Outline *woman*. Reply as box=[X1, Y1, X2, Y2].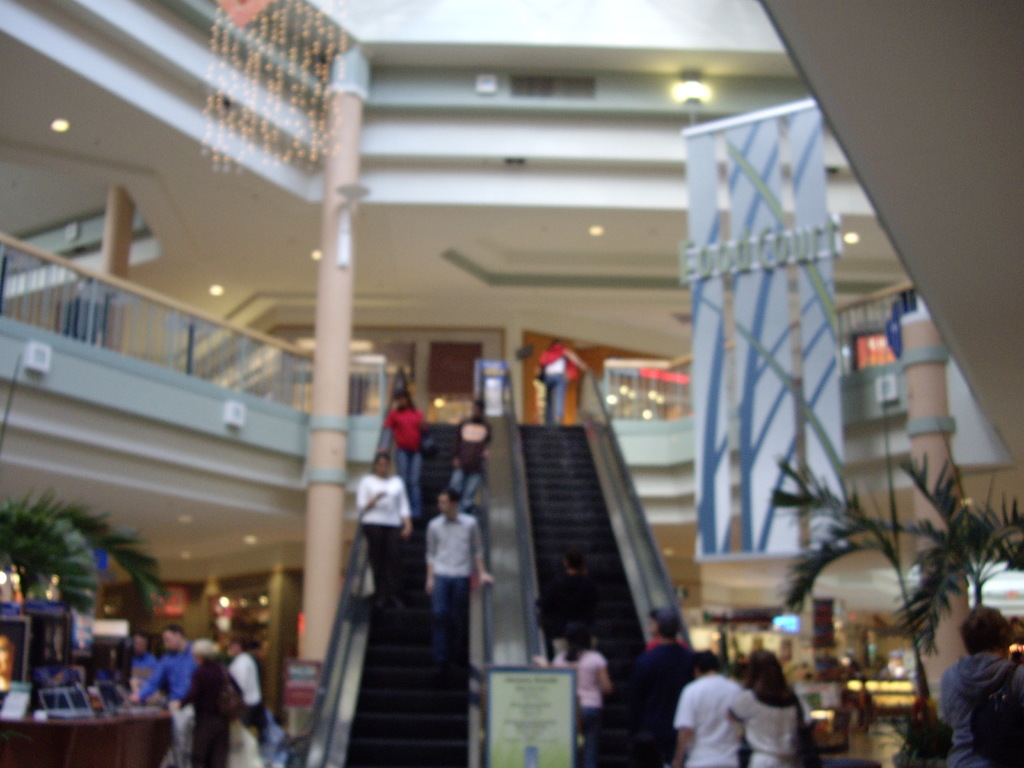
box=[381, 385, 427, 512].
